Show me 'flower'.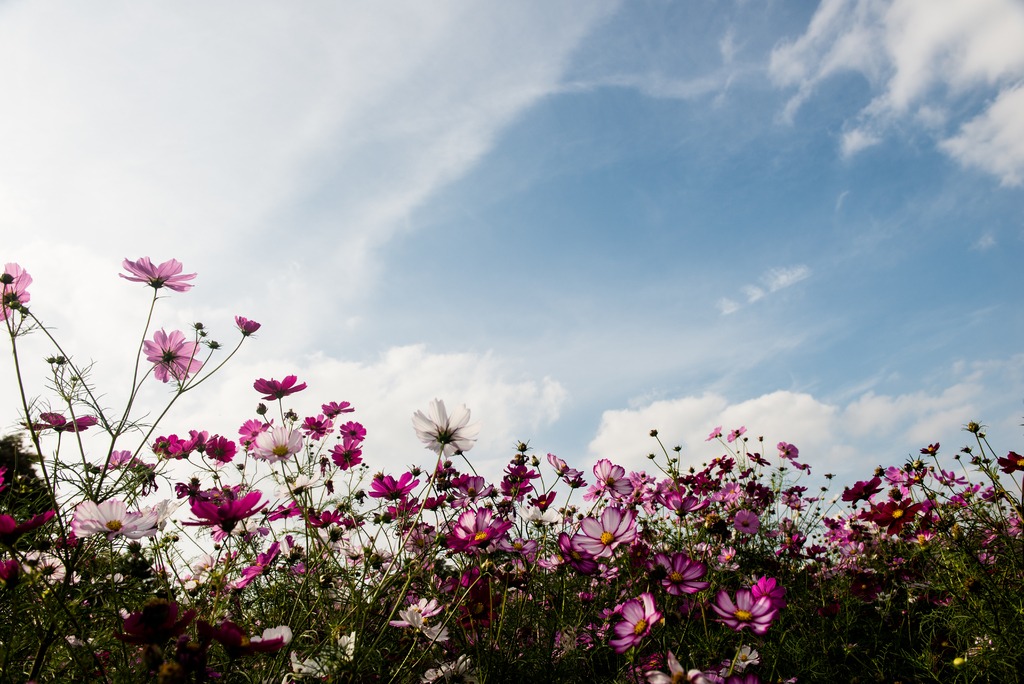
'flower' is here: (594, 454, 635, 505).
